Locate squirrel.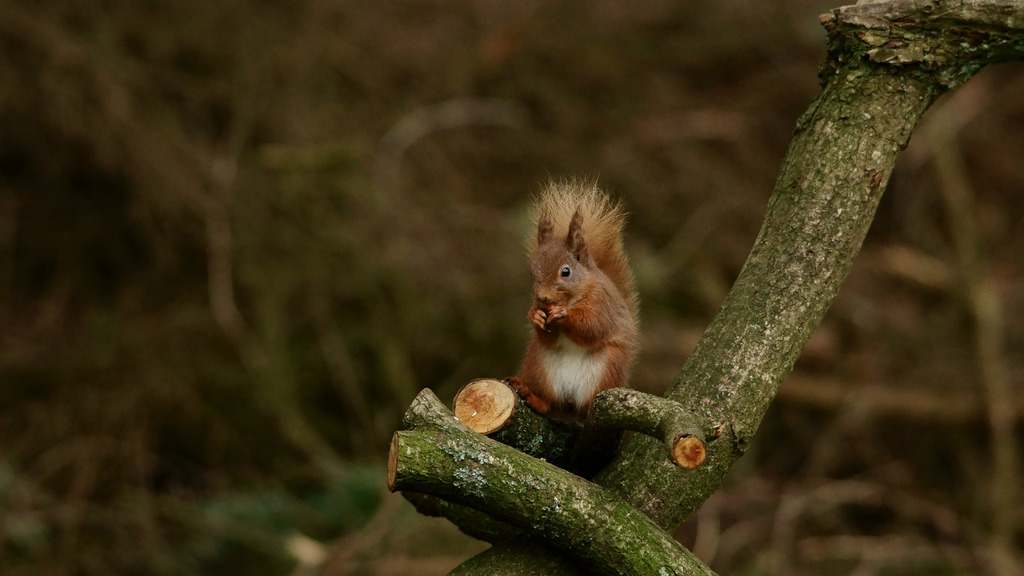
Bounding box: x1=490 y1=177 x2=652 y2=432.
